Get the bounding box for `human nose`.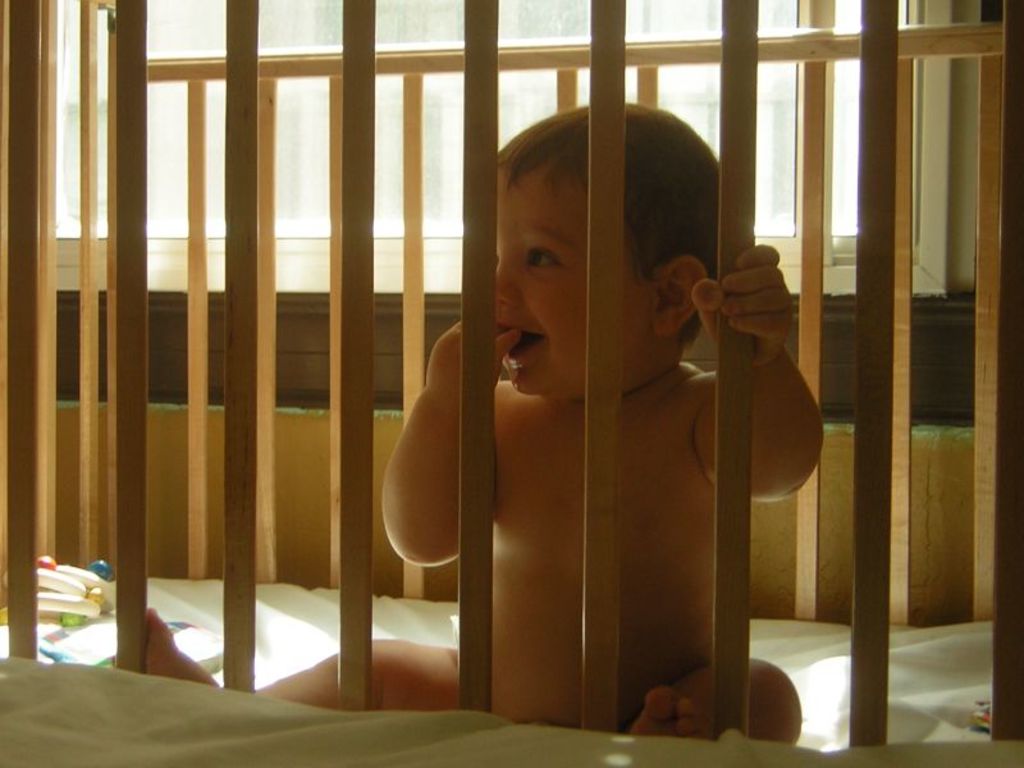
region(493, 256, 524, 306).
